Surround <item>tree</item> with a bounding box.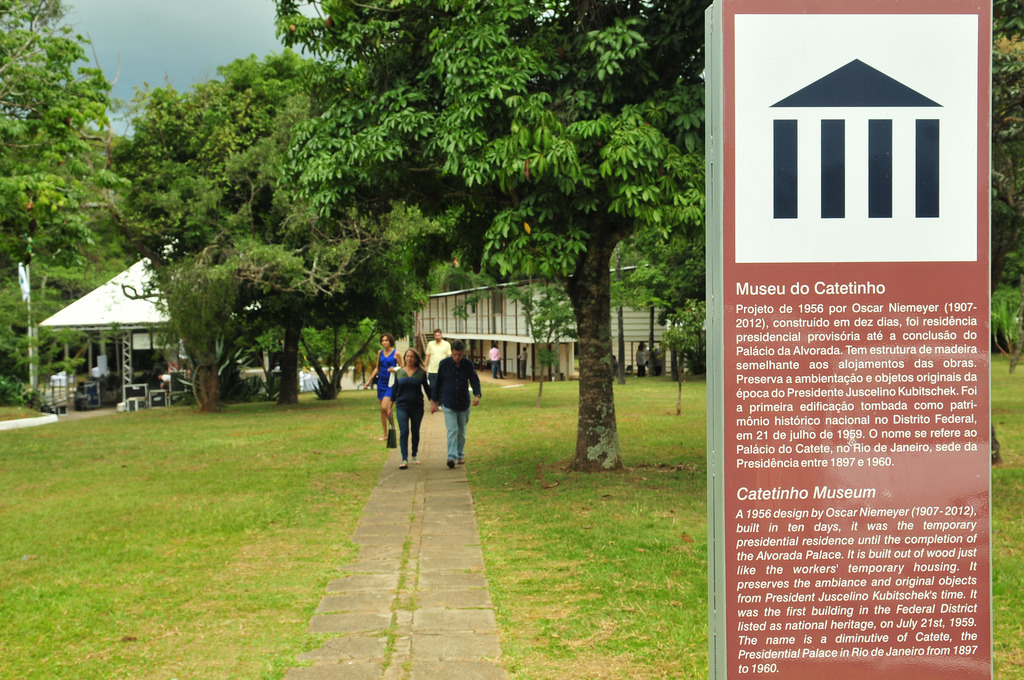
(98,40,465,415).
